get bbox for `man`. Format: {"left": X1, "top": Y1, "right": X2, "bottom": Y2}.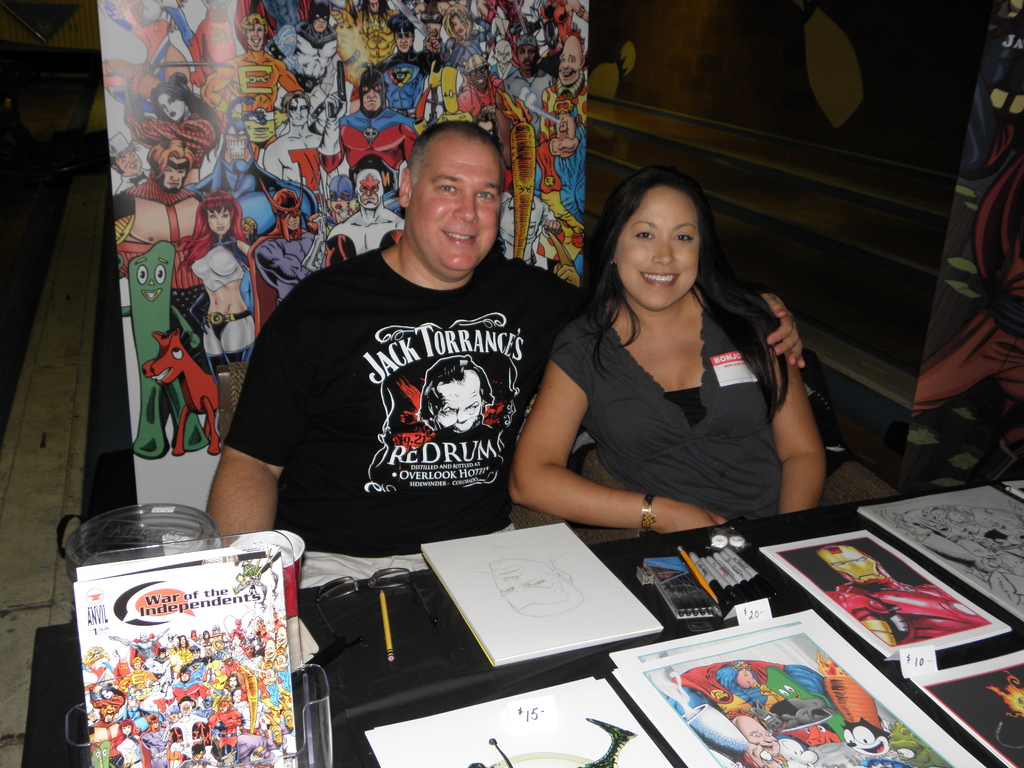
{"left": 106, "top": 131, "right": 152, "bottom": 188}.
